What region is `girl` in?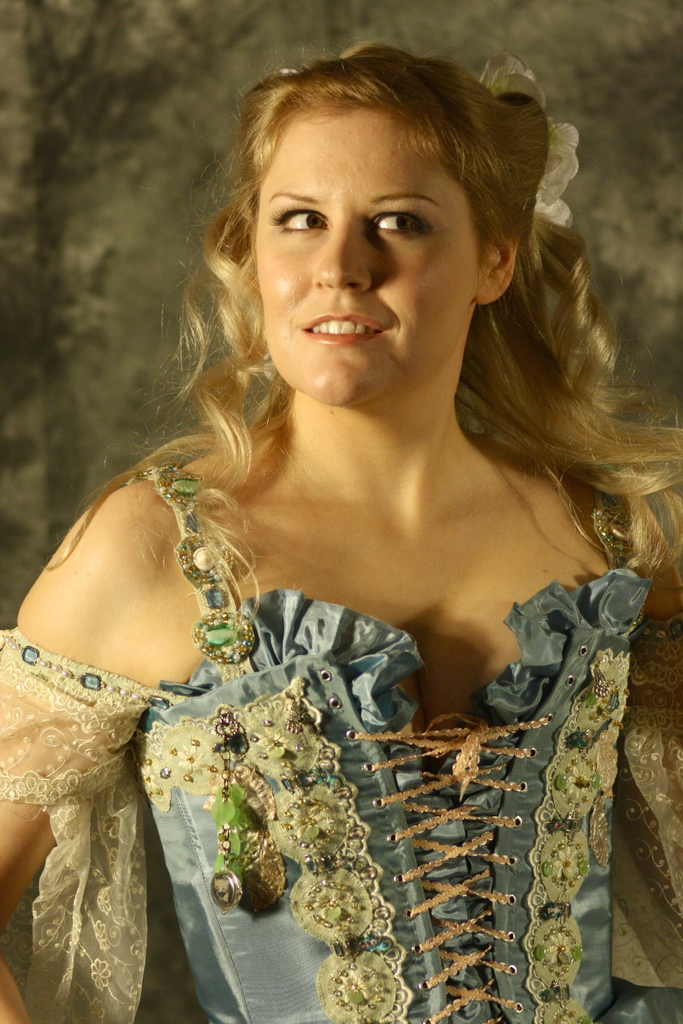
[0,31,682,1023].
